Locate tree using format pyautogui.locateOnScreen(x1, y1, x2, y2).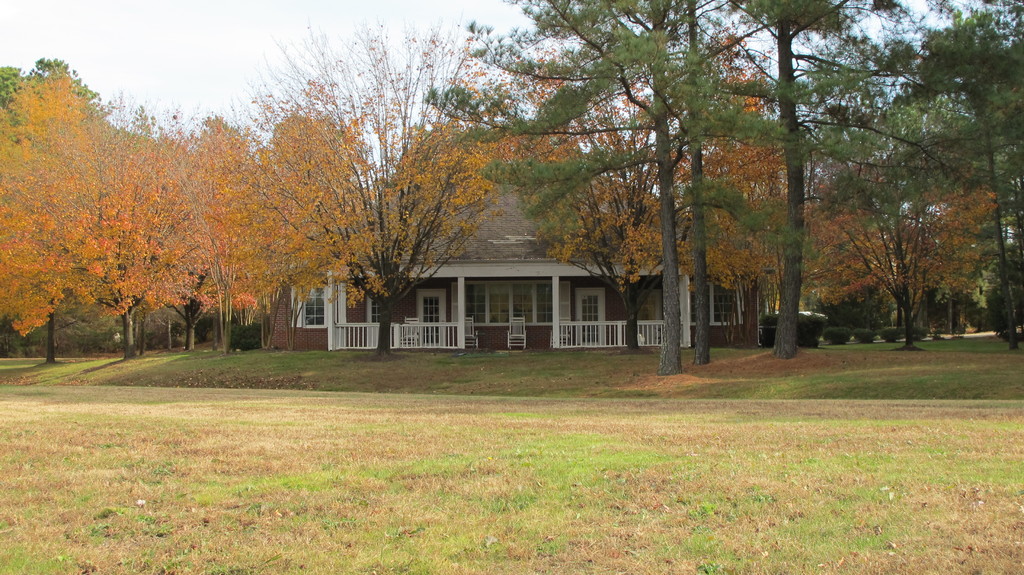
pyautogui.locateOnScreen(823, 171, 989, 333).
